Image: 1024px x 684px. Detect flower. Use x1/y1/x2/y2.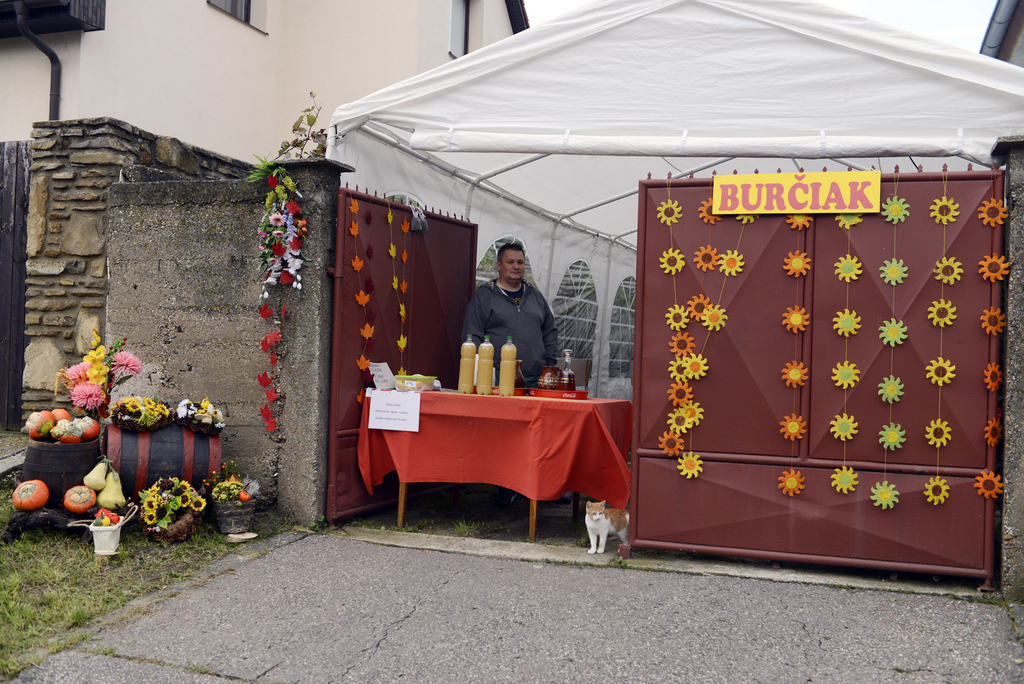
830/355/856/389.
